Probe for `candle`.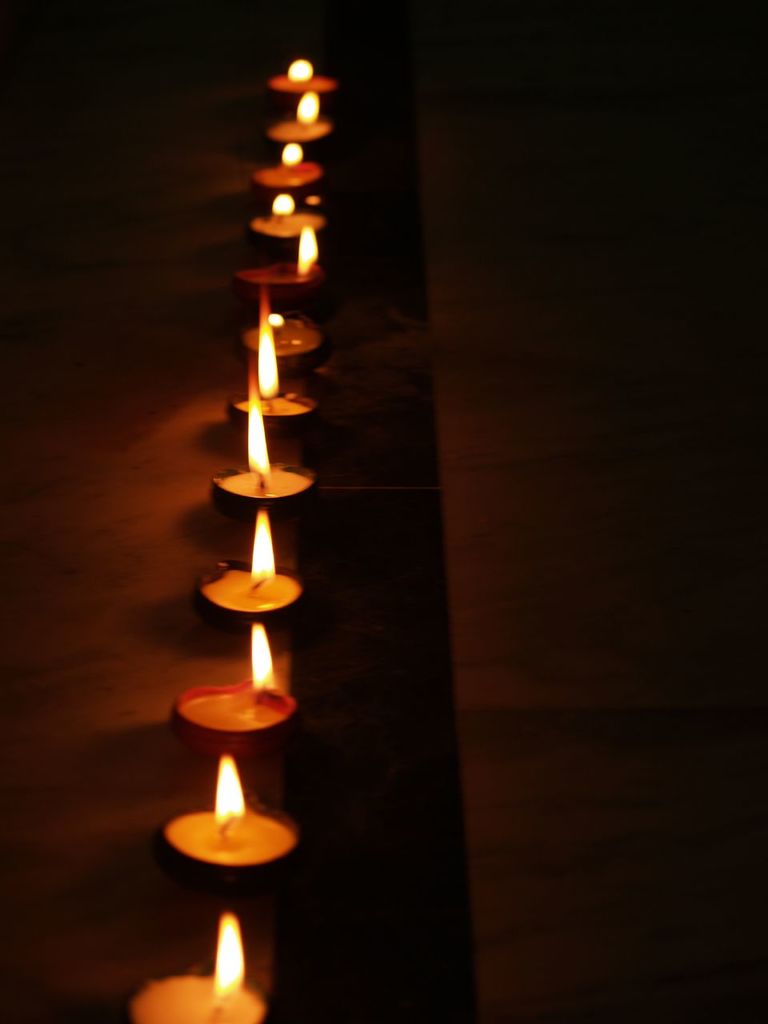
Probe result: bbox=(250, 194, 318, 250).
